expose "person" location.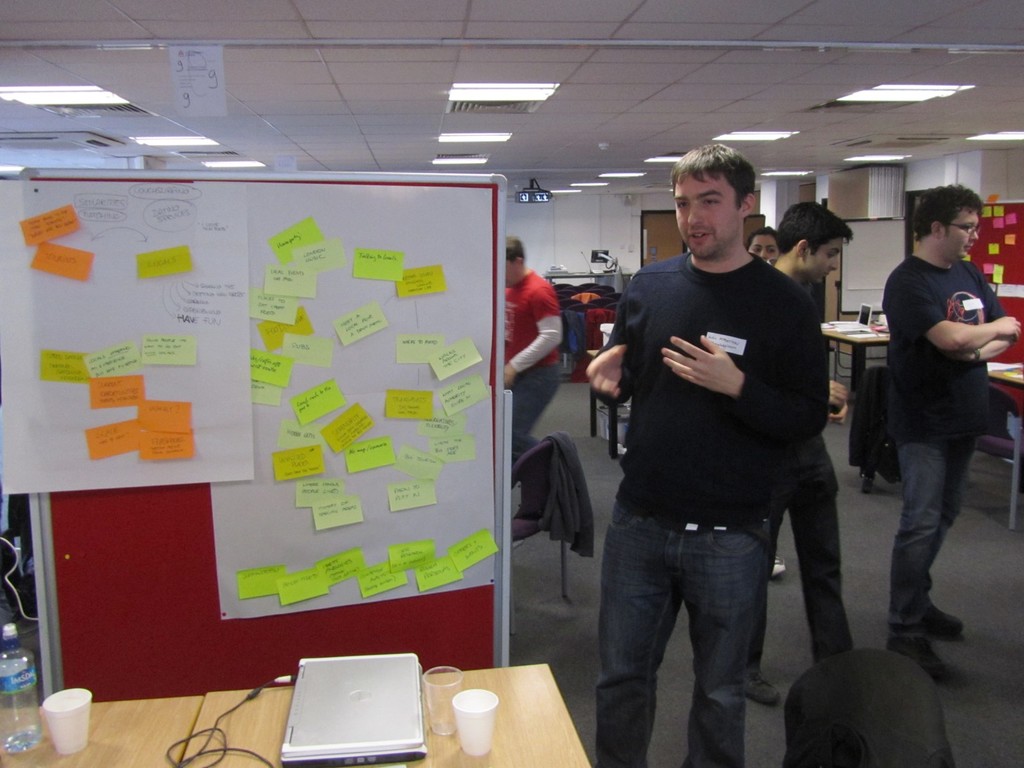
Exposed at {"x1": 883, "y1": 184, "x2": 1022, "y2": 672}.
